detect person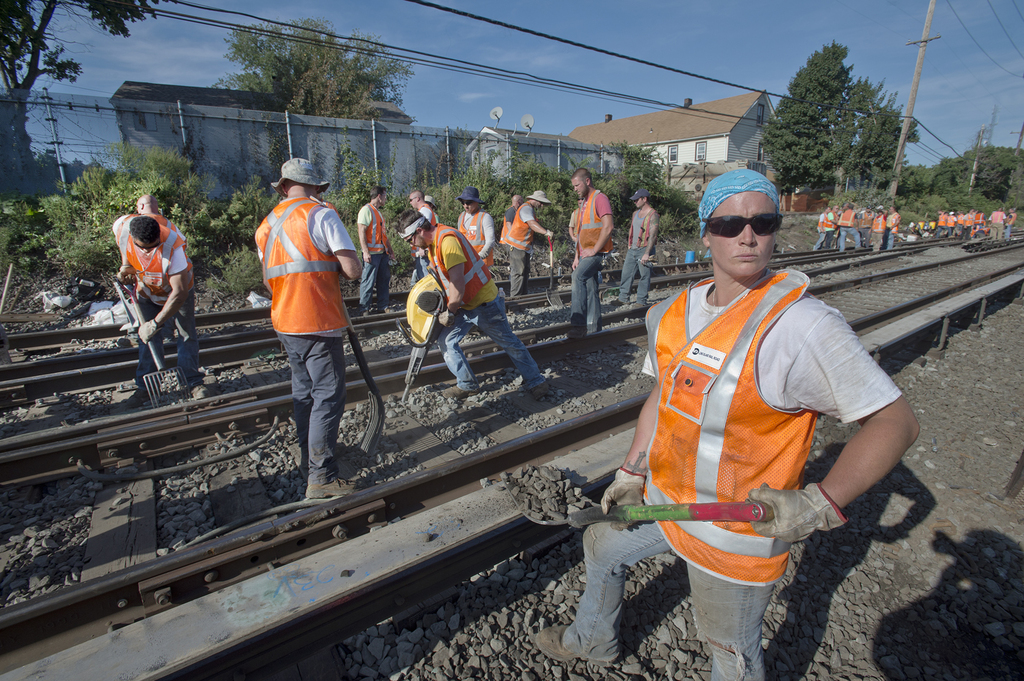
locate(569, 198, 580, 242)
